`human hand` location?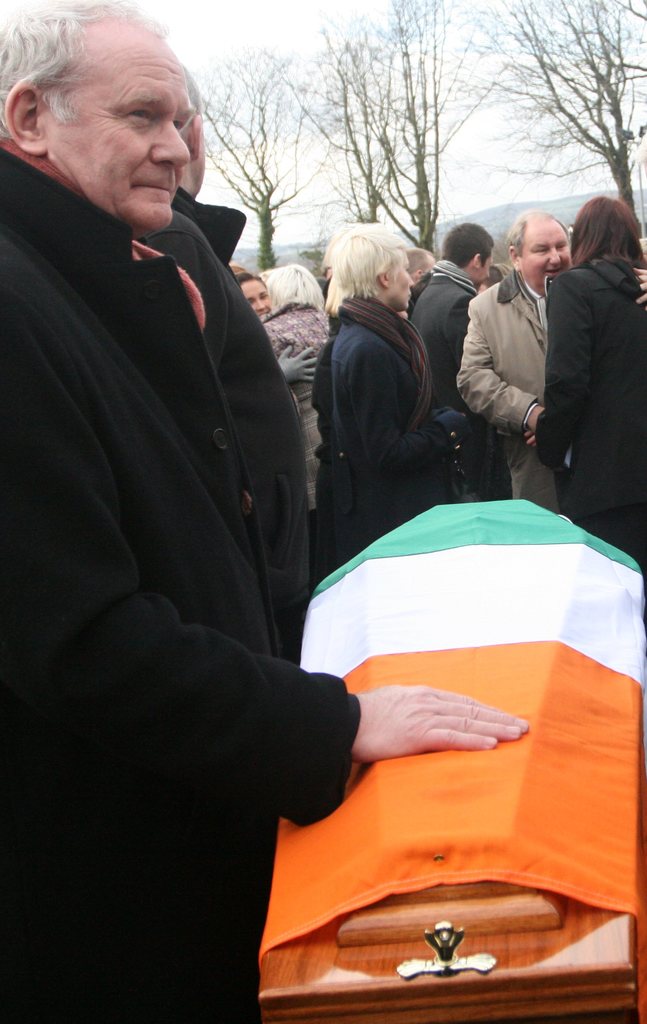
(629, 269, 646, 312)
